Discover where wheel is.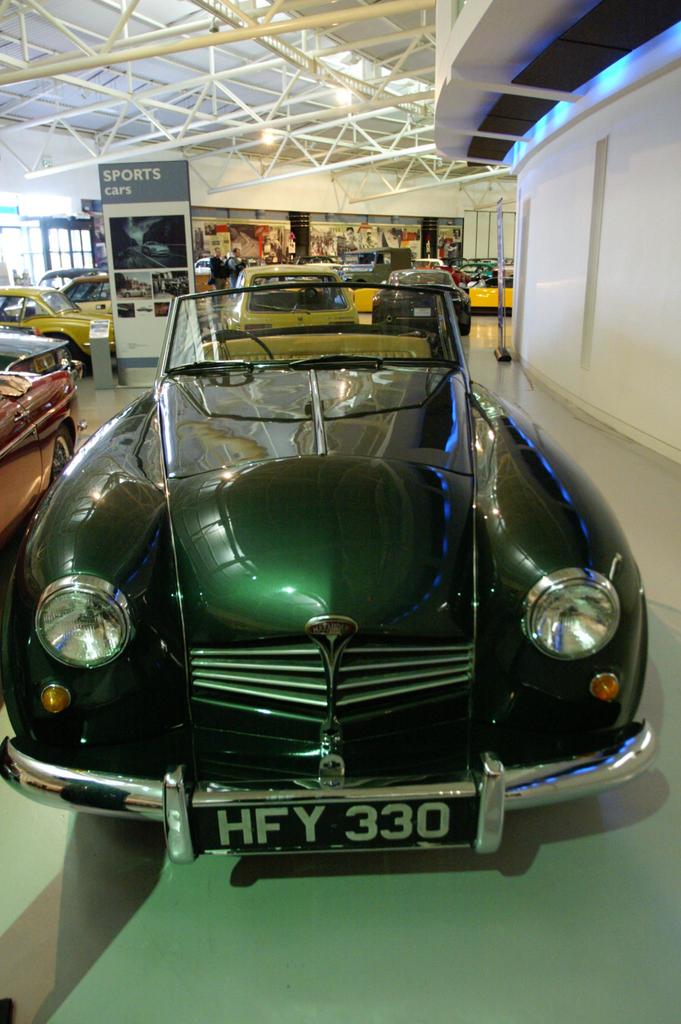
Discovered at region(47, 445, 75, 505).
